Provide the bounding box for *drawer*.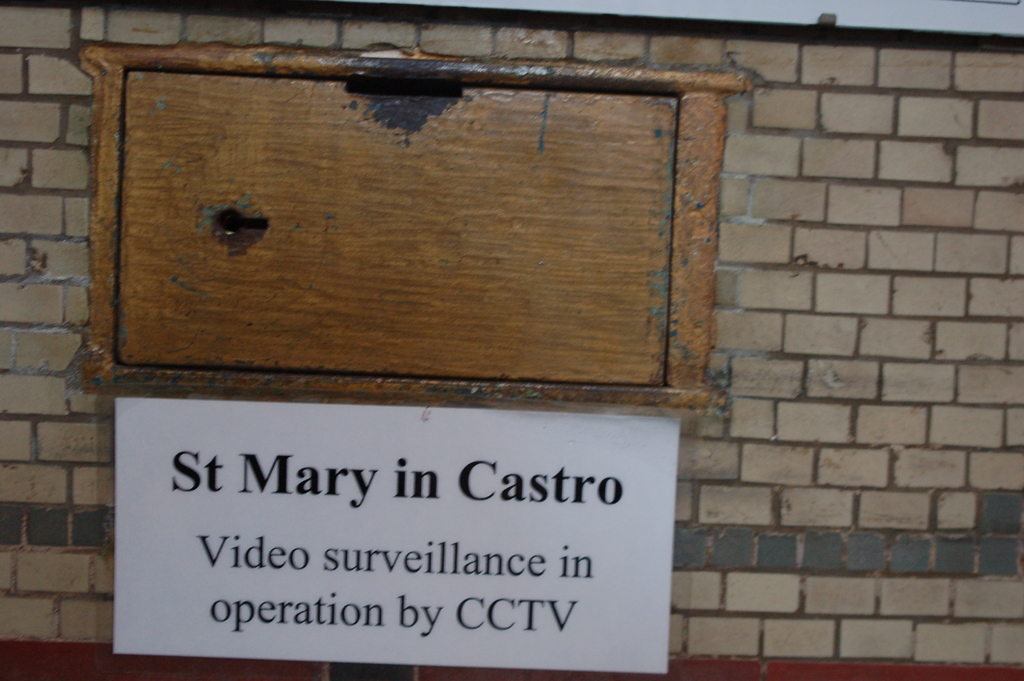
(left=115, top=67, right=679, bottom=380).
